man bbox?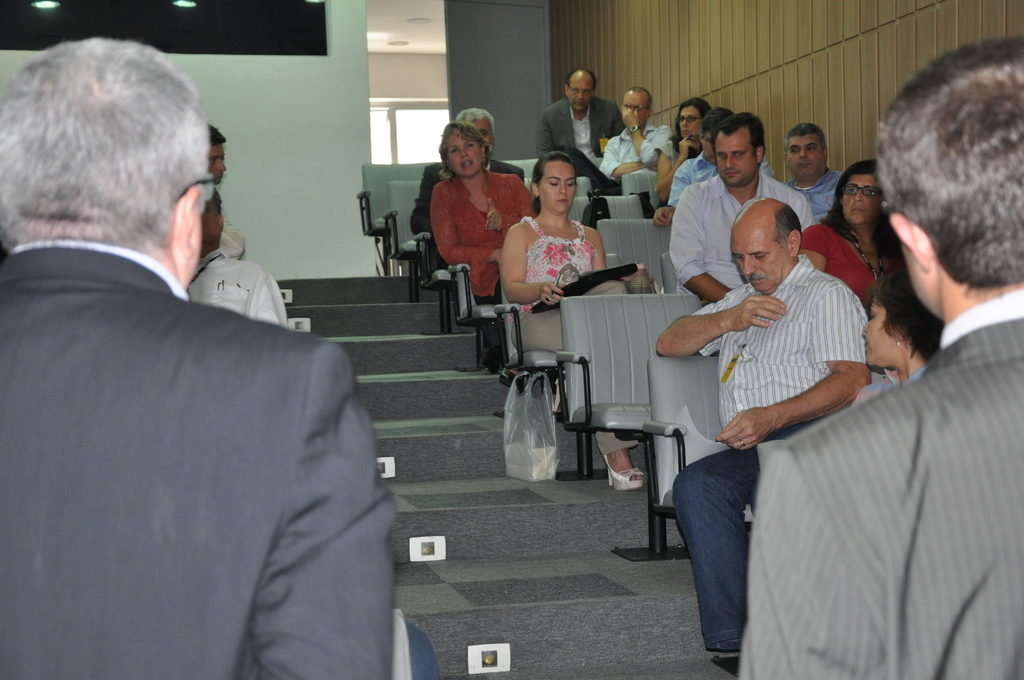
detection(19, 59, 372, 672)
